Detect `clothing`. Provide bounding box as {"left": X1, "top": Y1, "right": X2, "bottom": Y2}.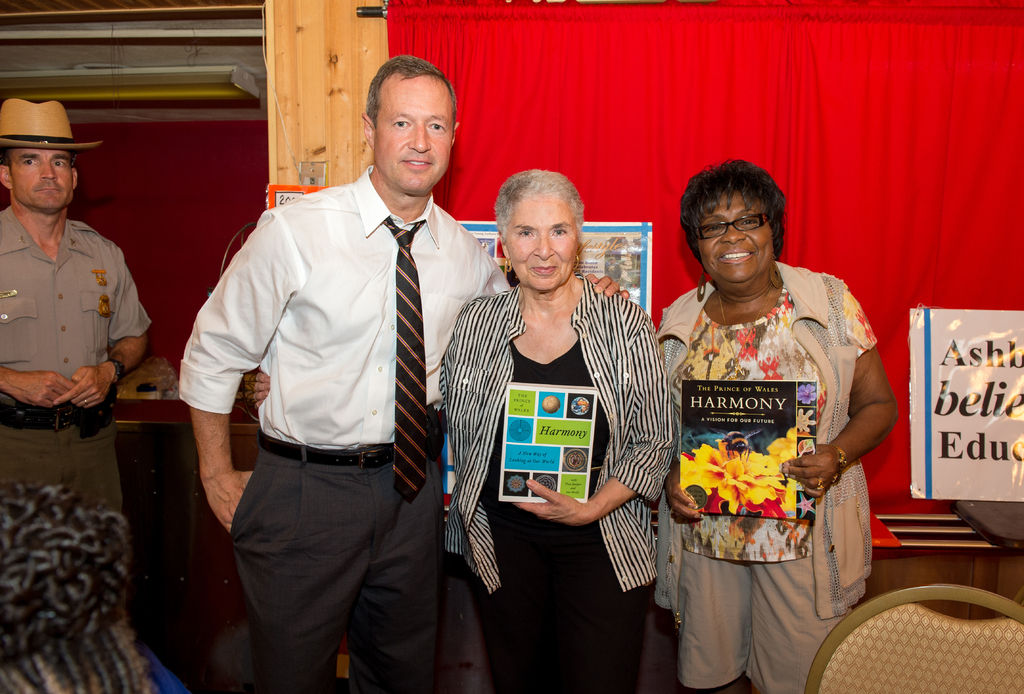
{"left": 666, "top": 236, "right": 877, "bottom": 649}.
